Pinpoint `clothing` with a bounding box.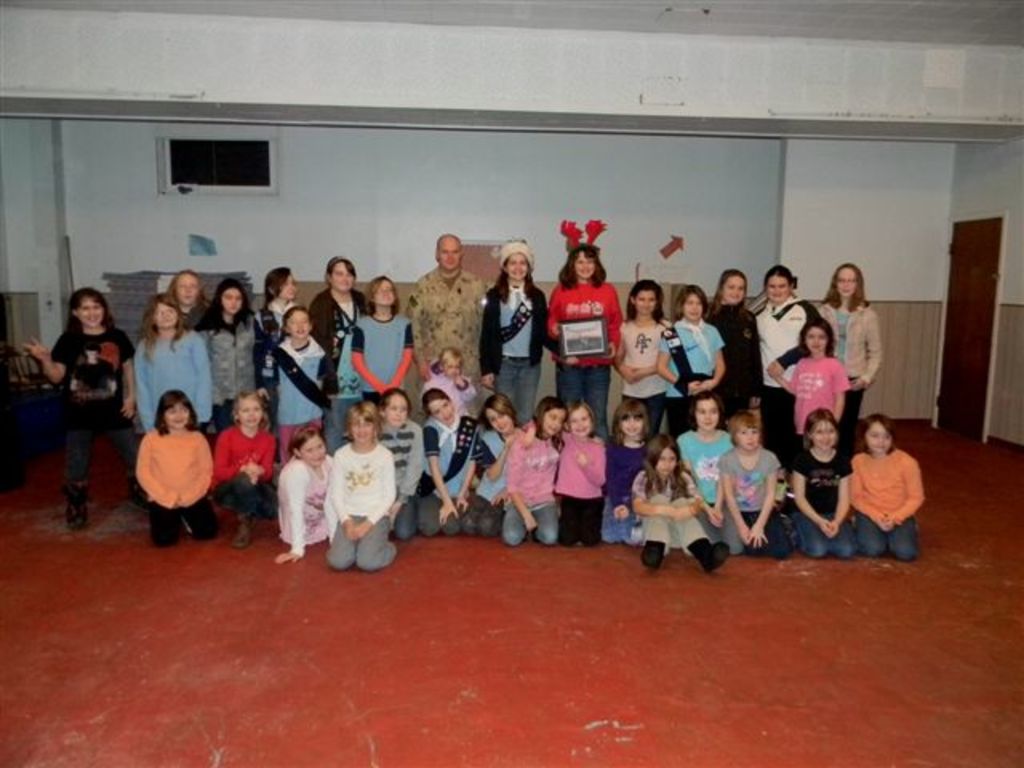
421 410 458 491.
